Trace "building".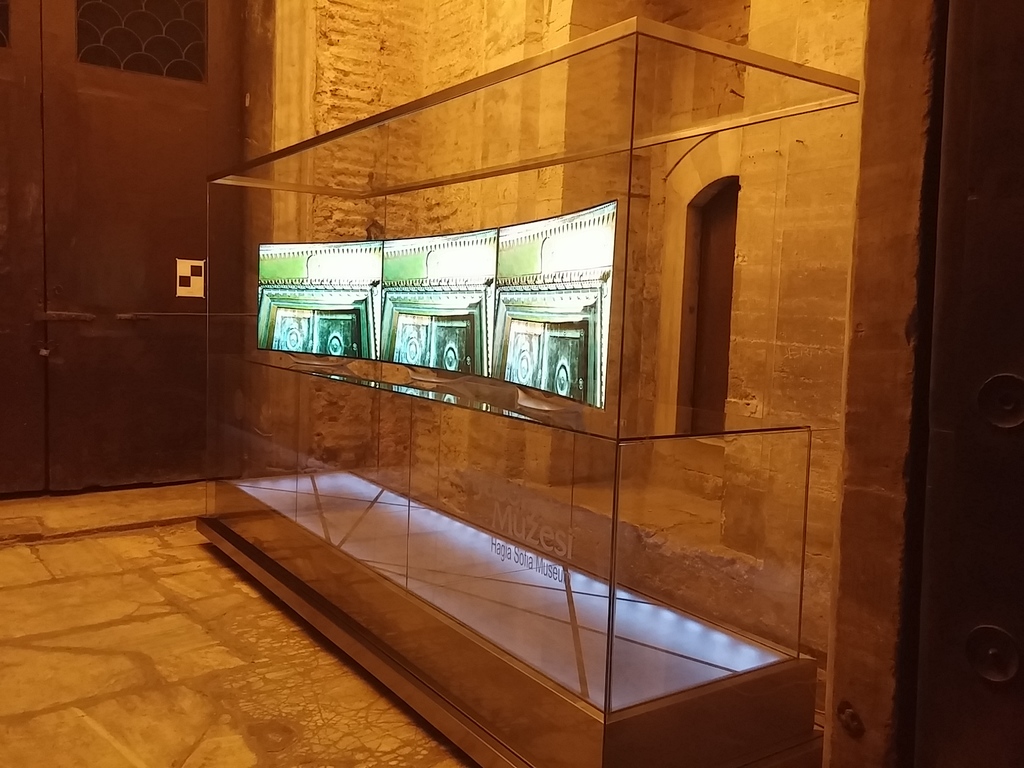
Traced to (x1=1, y1=0, x2=1023, y2=767).
